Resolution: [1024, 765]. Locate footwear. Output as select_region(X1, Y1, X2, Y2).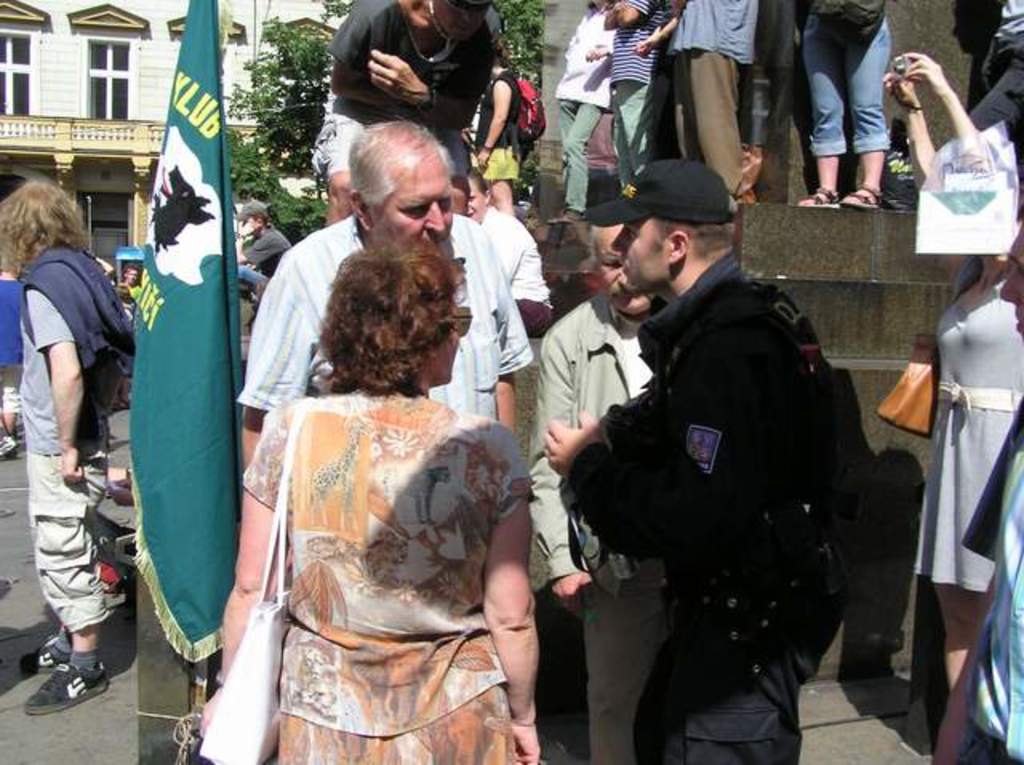
select_region(30, 666, 120, 715).
